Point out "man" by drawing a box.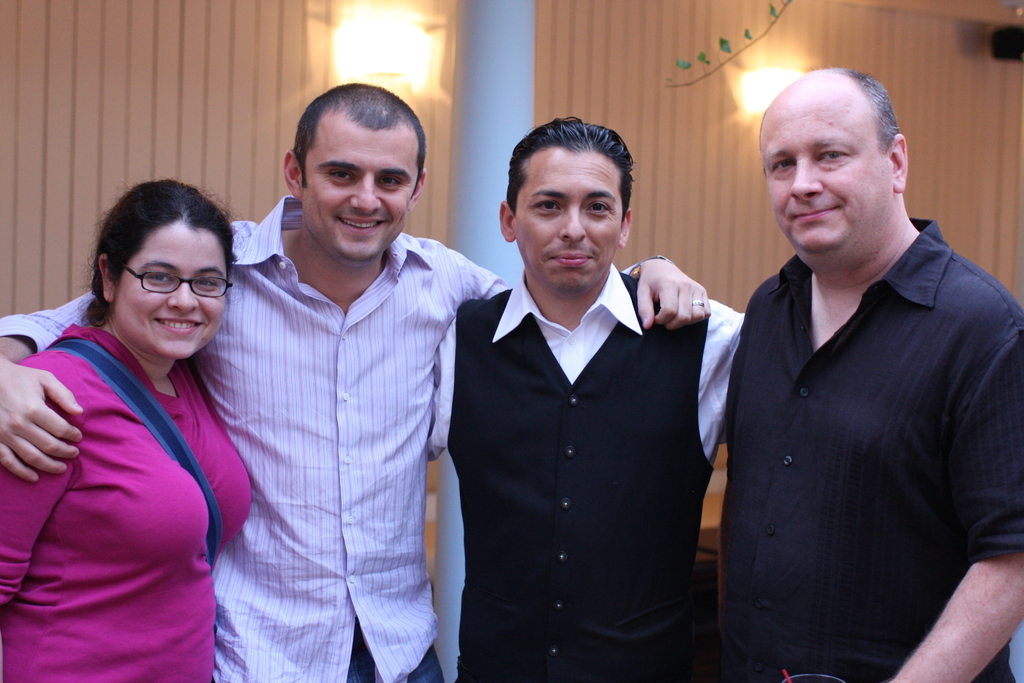
bbox=[690, 57, 1017, 673].
